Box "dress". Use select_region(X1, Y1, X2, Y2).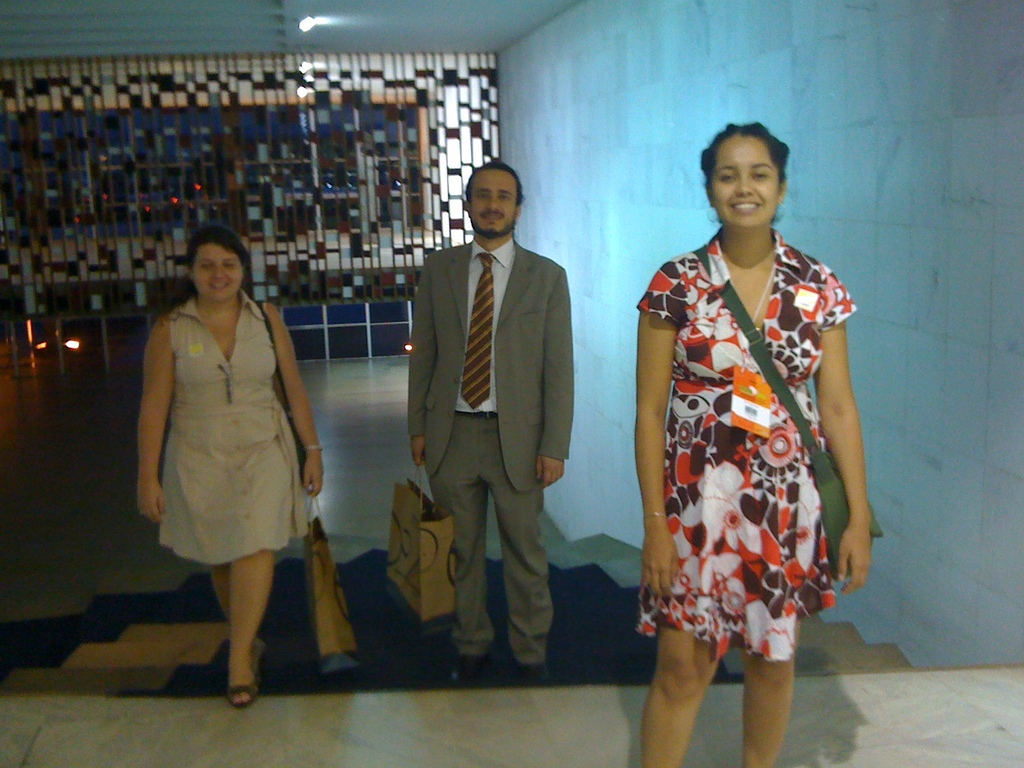
select_region(156, 291, 310, 569).
